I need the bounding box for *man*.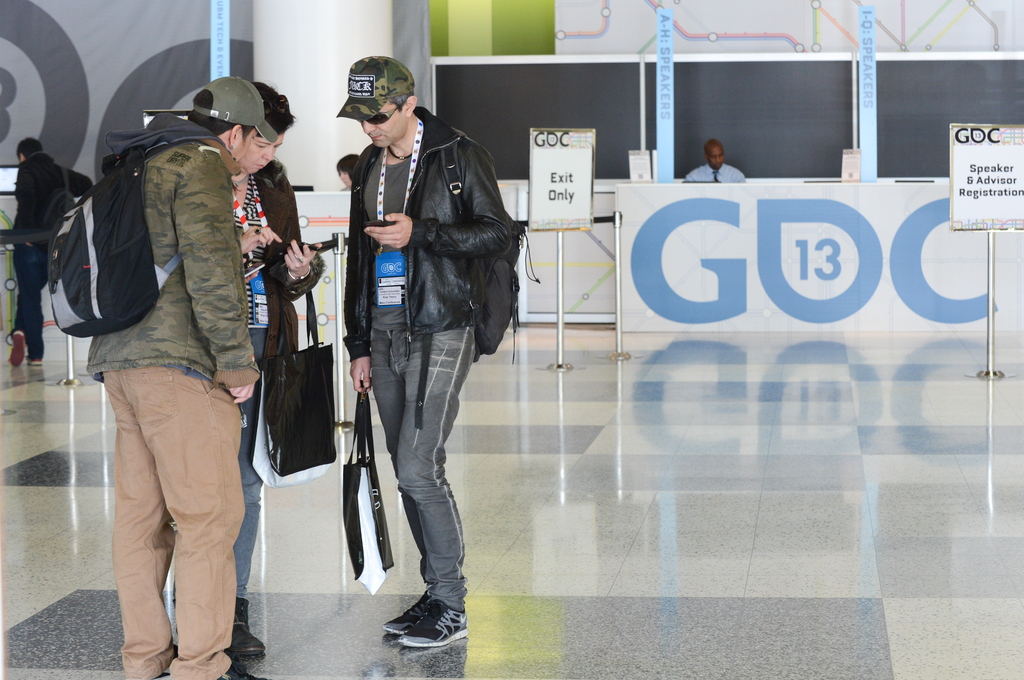
Here it is: [x1=54, y1=70, x2=279, y2=679].
